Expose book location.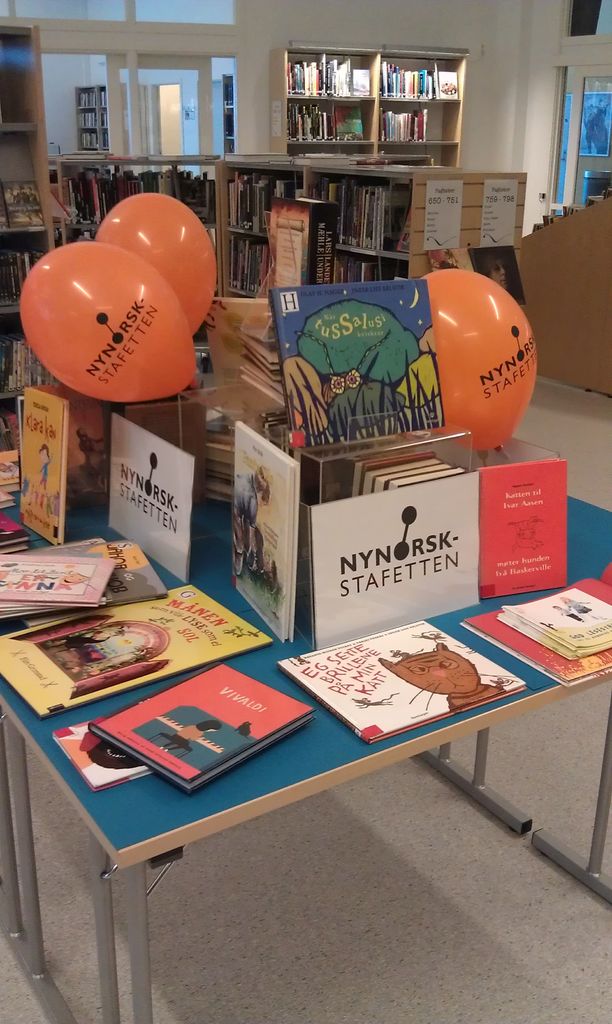
Exposed at pyautogui.locateOnScreen(90, 675, 319, 796).
